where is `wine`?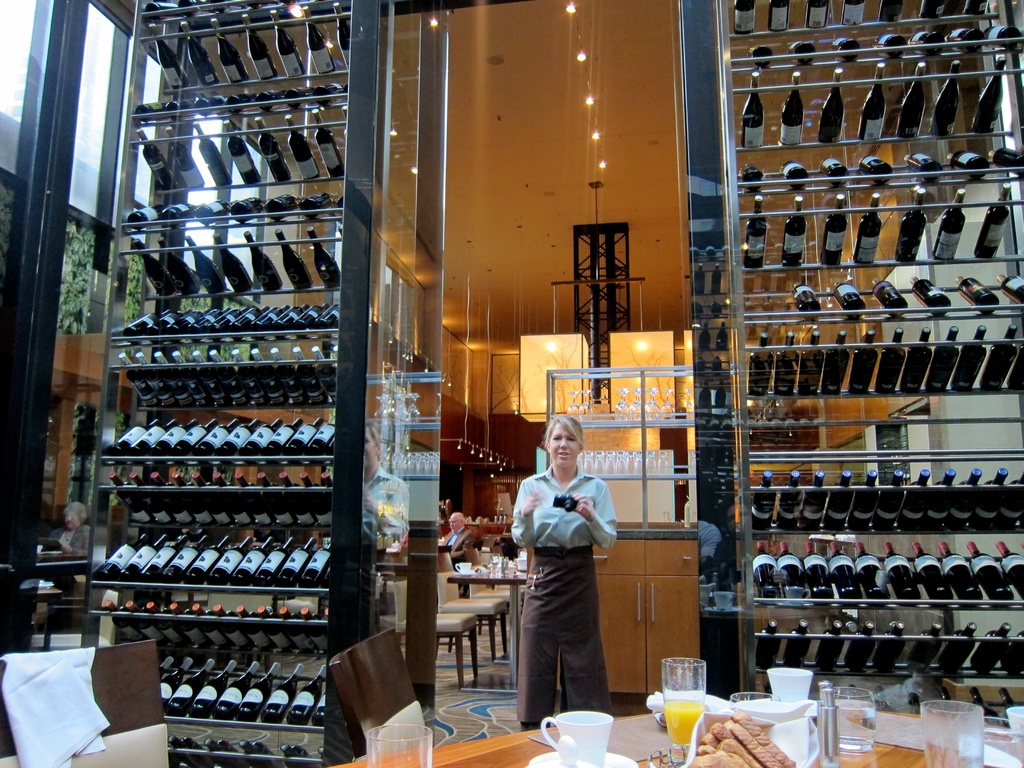
left=152, top=23, right=191, bottom=90.
